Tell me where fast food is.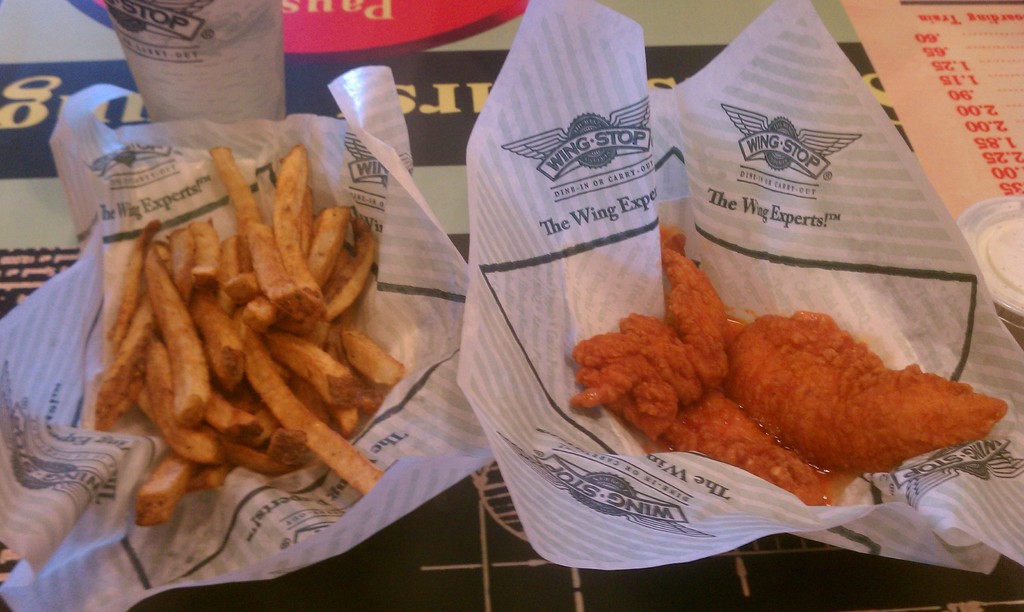
fast food is at (left=136, top=245, right=219, bottom=417).
